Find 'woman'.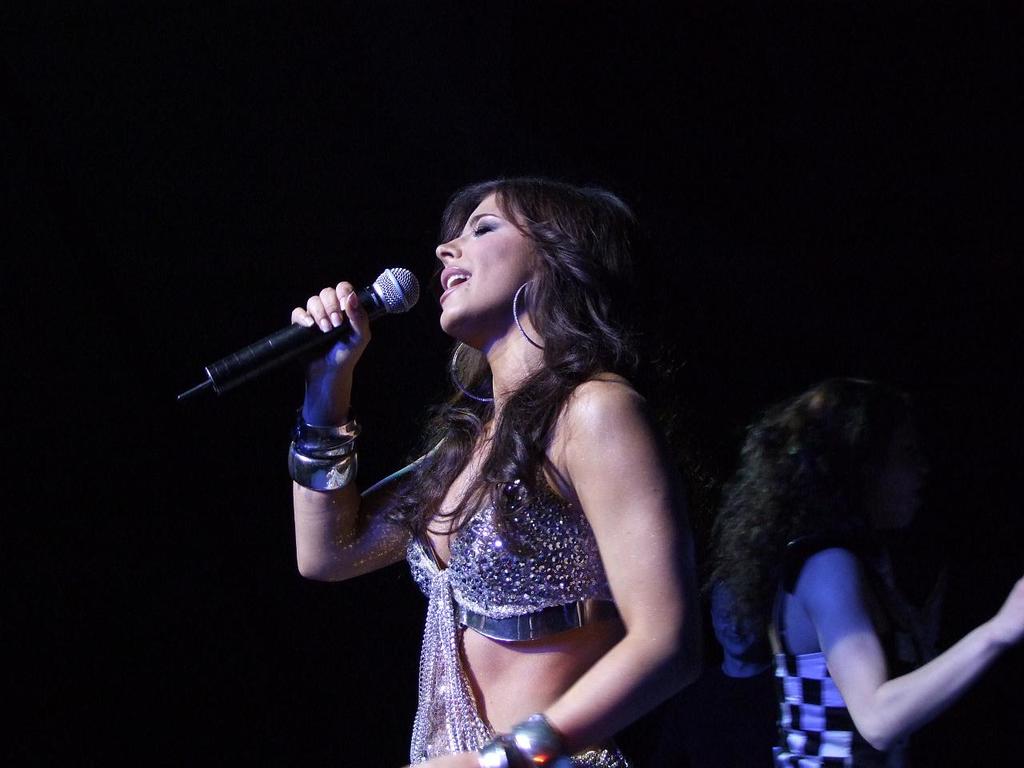
bbox=[326, 118, 738, 767].
